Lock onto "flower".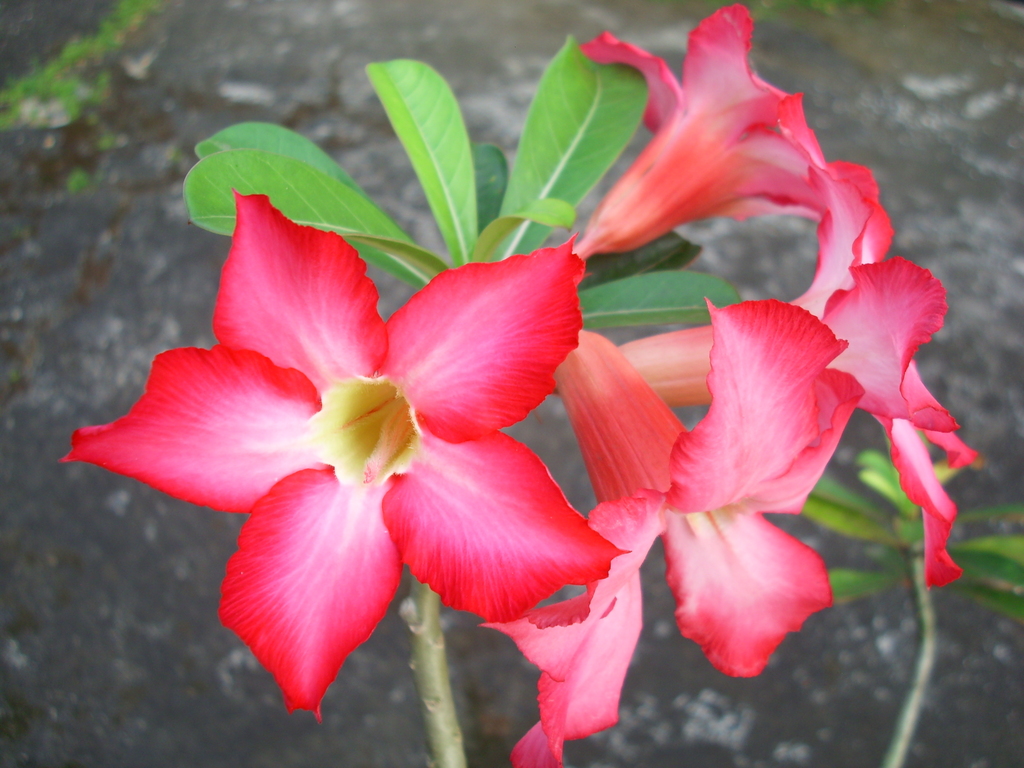
Locked: 505, 295, 863, 767.
